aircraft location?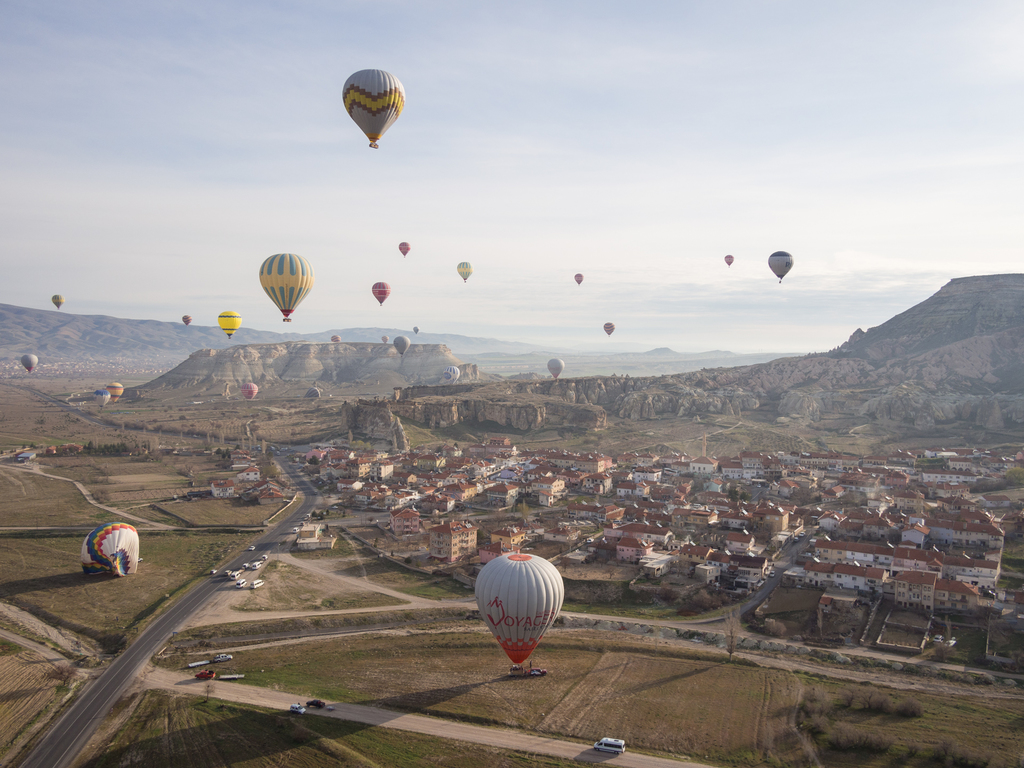
(left=455, top=261, right=472, bottom=281)
